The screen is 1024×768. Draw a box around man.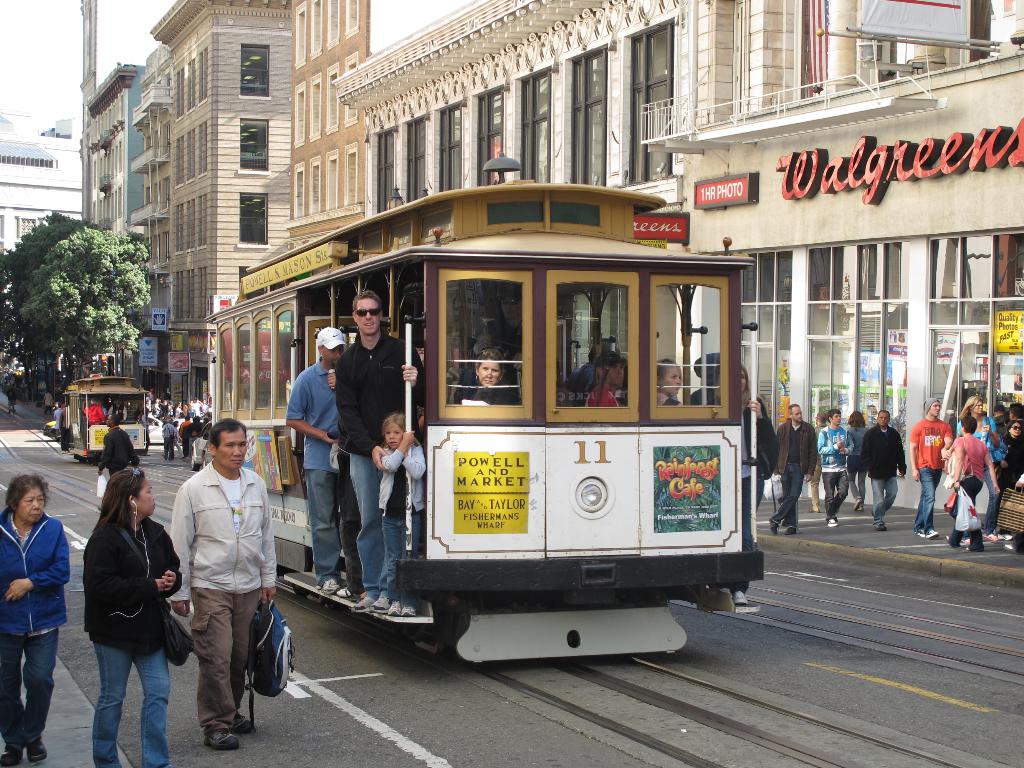
box(1003, 402, 1023, 436).
